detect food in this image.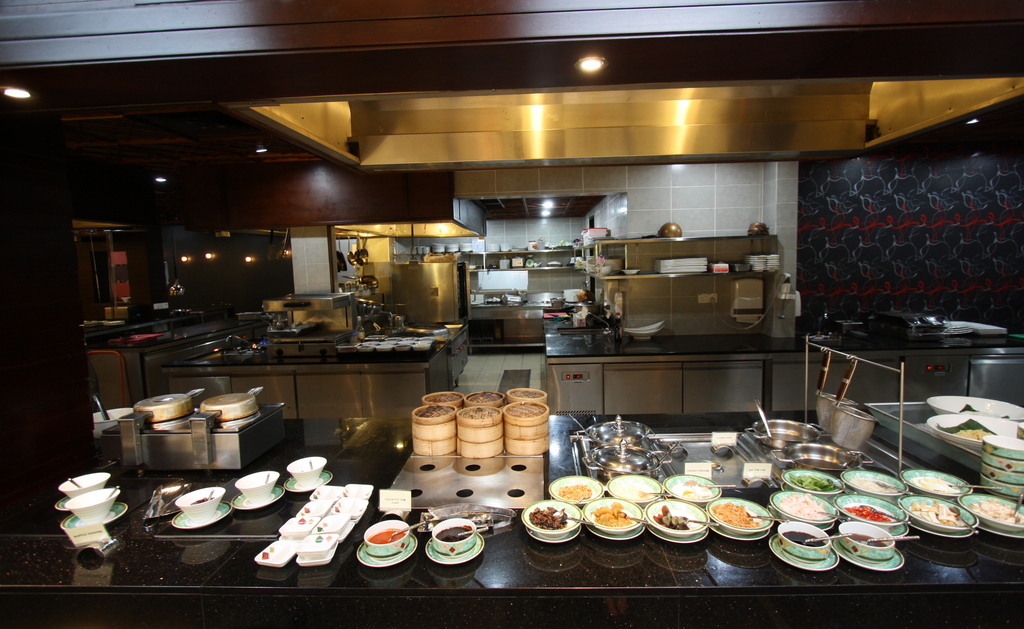
Detection: [590,500,632,526].
